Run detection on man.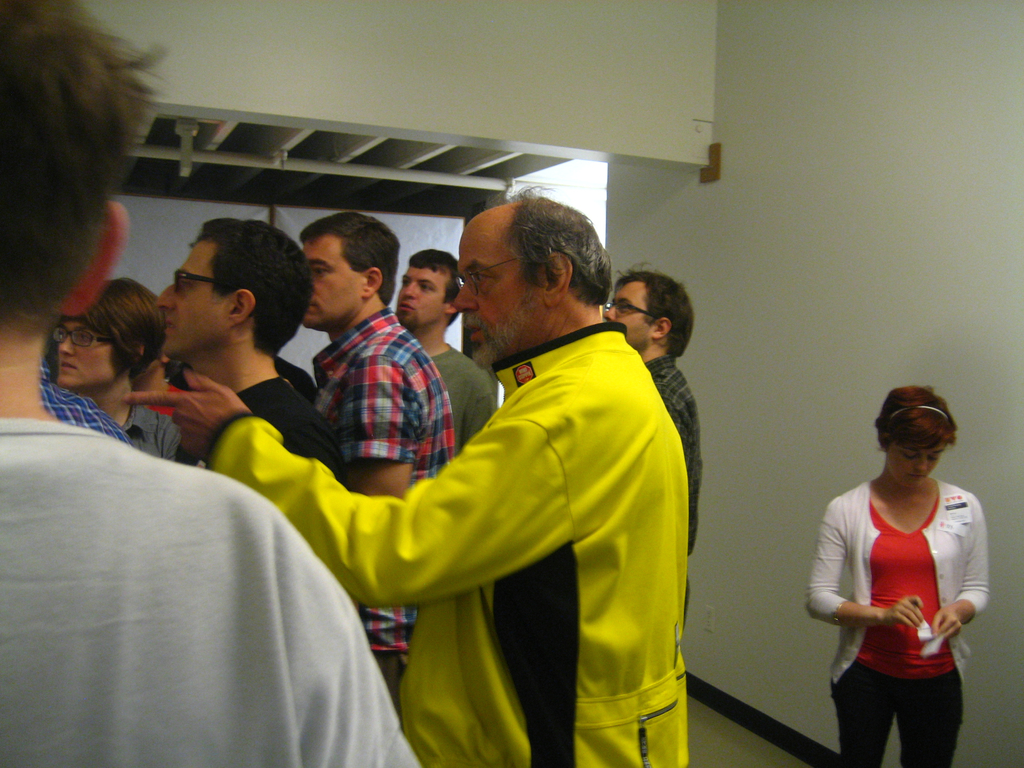
Result: region(154, 216, 342, 488).
